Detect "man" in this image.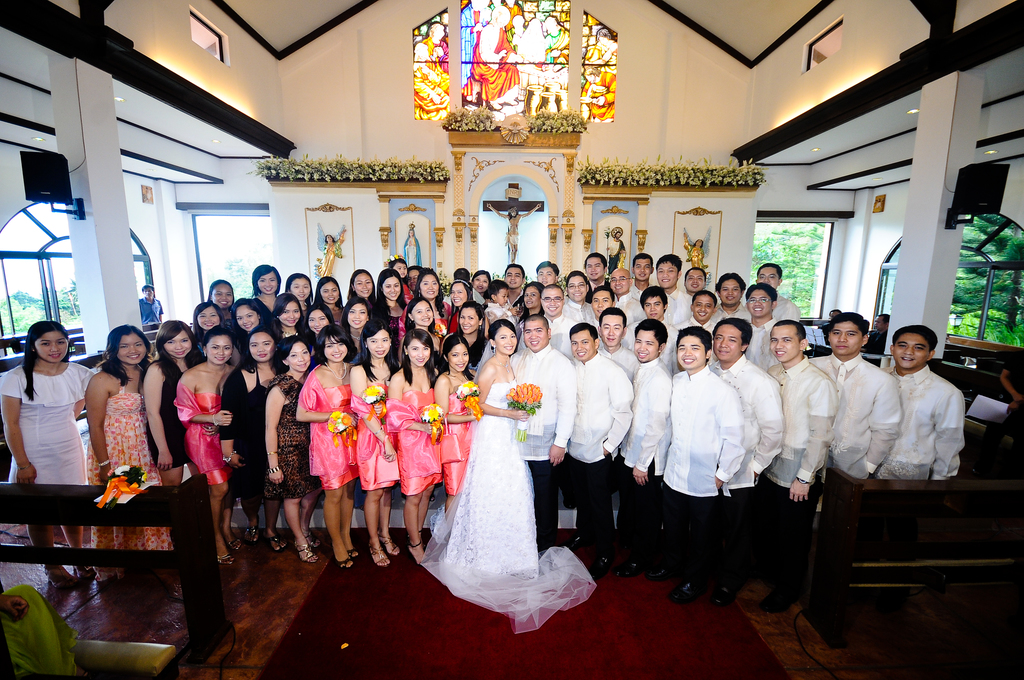
Detection: pyautogui.locateOnScreen(707, 316, 781, 572).
